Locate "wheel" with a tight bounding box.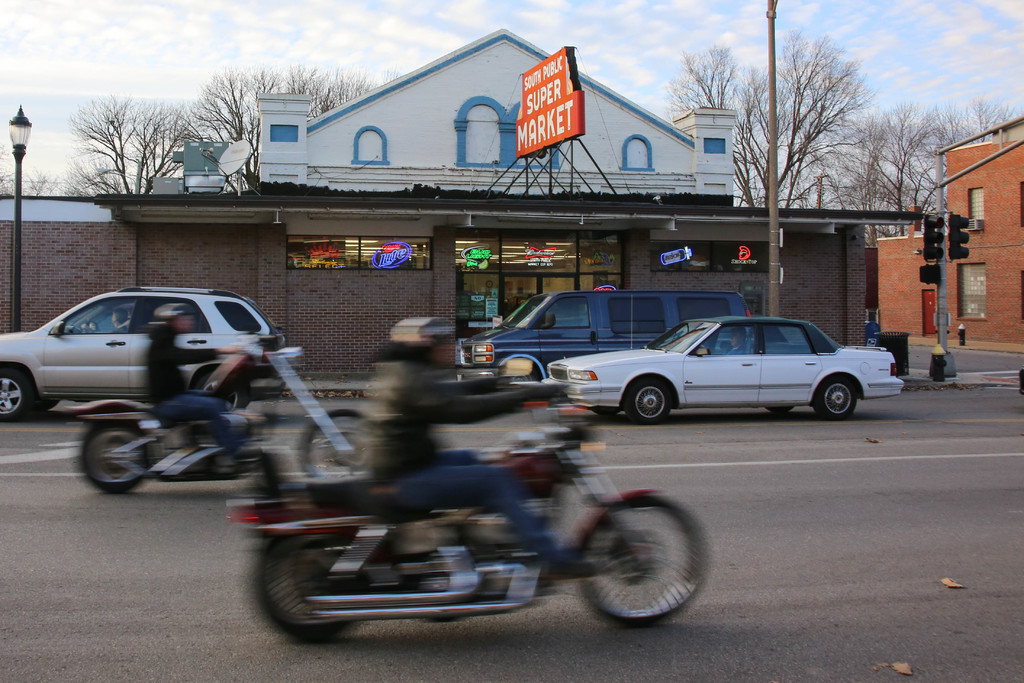
(left=298, top=411, right=379, bottom=476).
